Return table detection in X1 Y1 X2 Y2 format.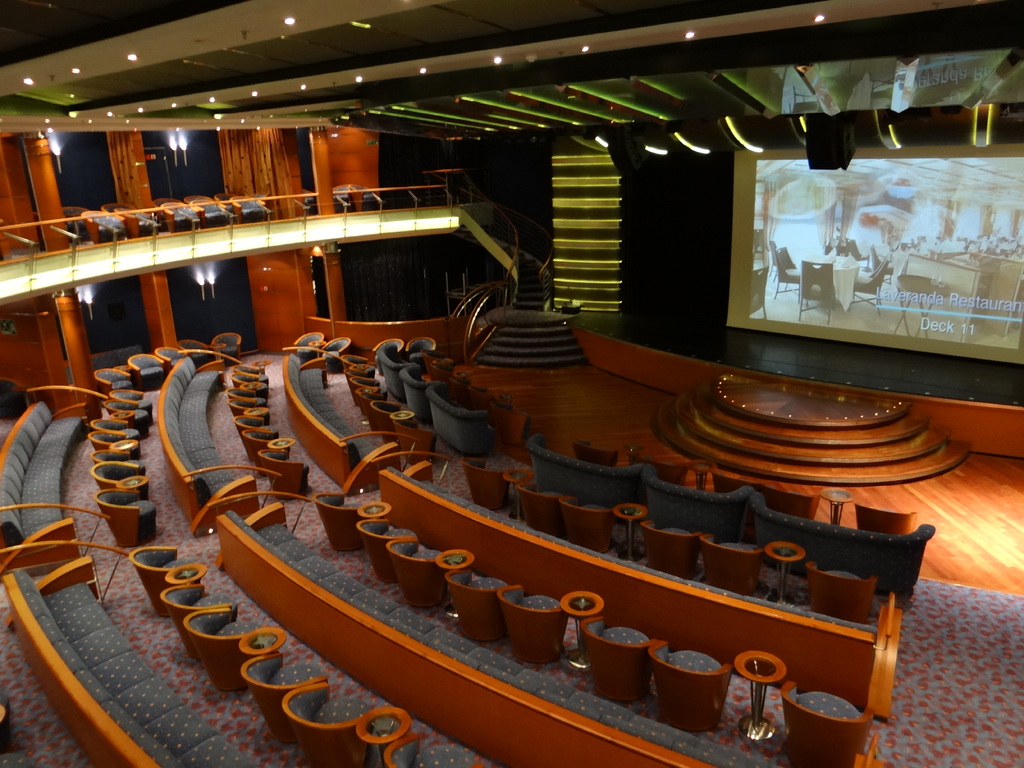
358 500 392 519.
